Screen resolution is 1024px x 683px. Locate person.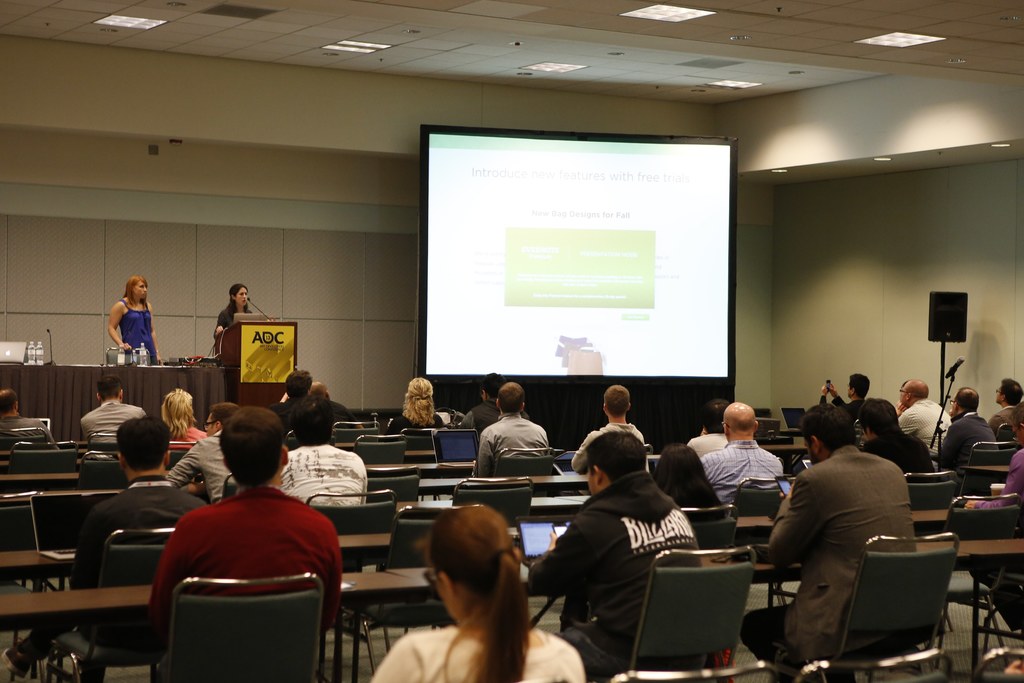
locate(761, 403, 927, 680).
